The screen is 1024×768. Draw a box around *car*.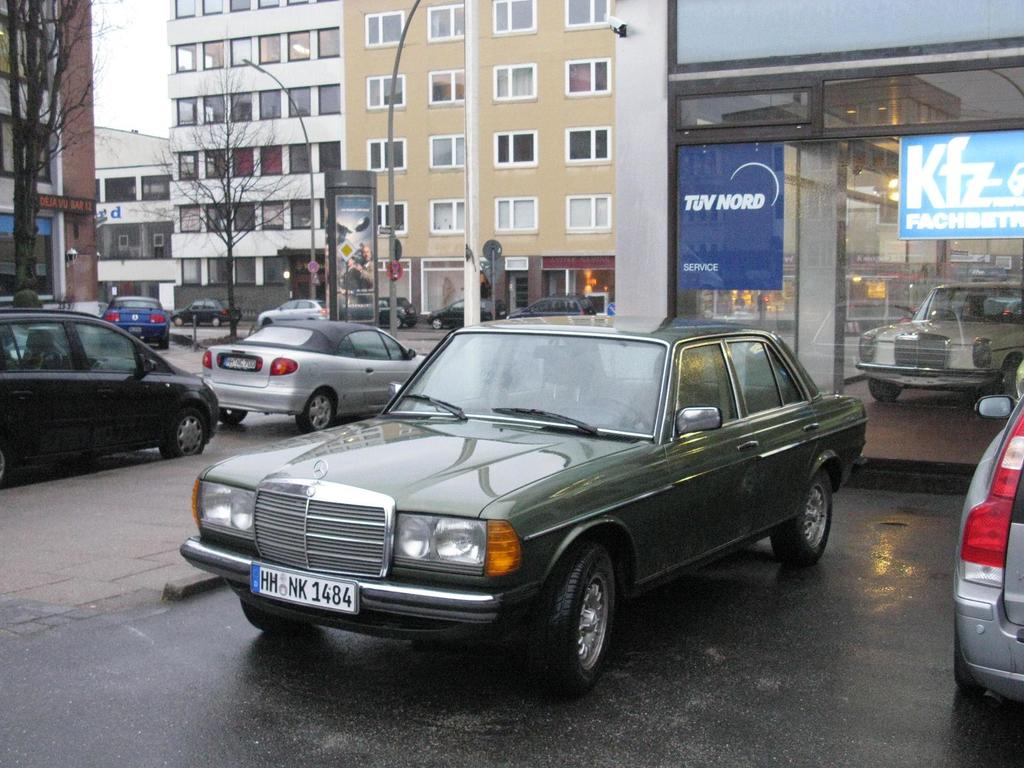
<region>102, 295, 172, 352</region>.
